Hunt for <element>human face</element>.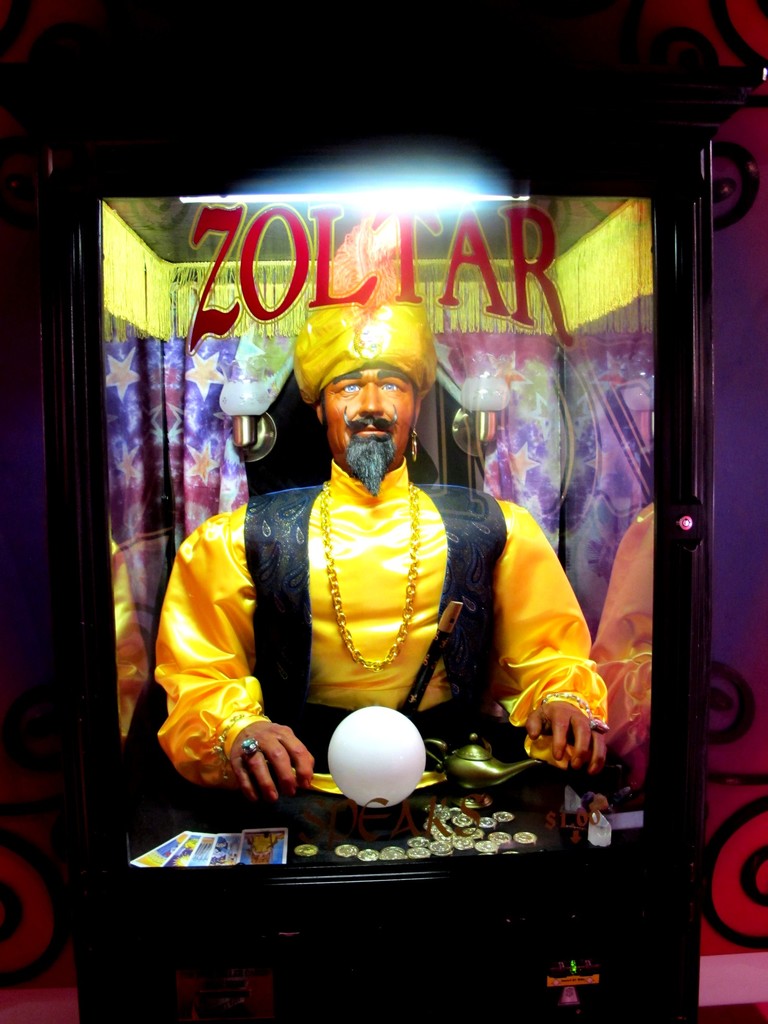
Hunted down at [x1=319, y1=374, x2=421, y2=486].
